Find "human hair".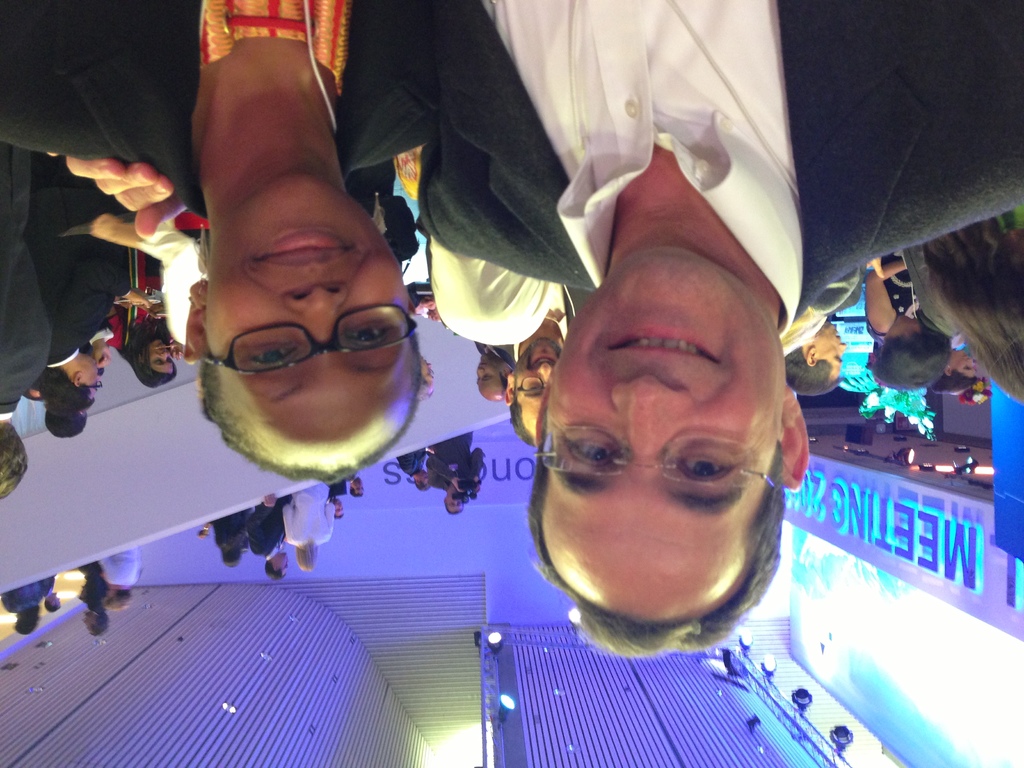
12/612/36/634.
